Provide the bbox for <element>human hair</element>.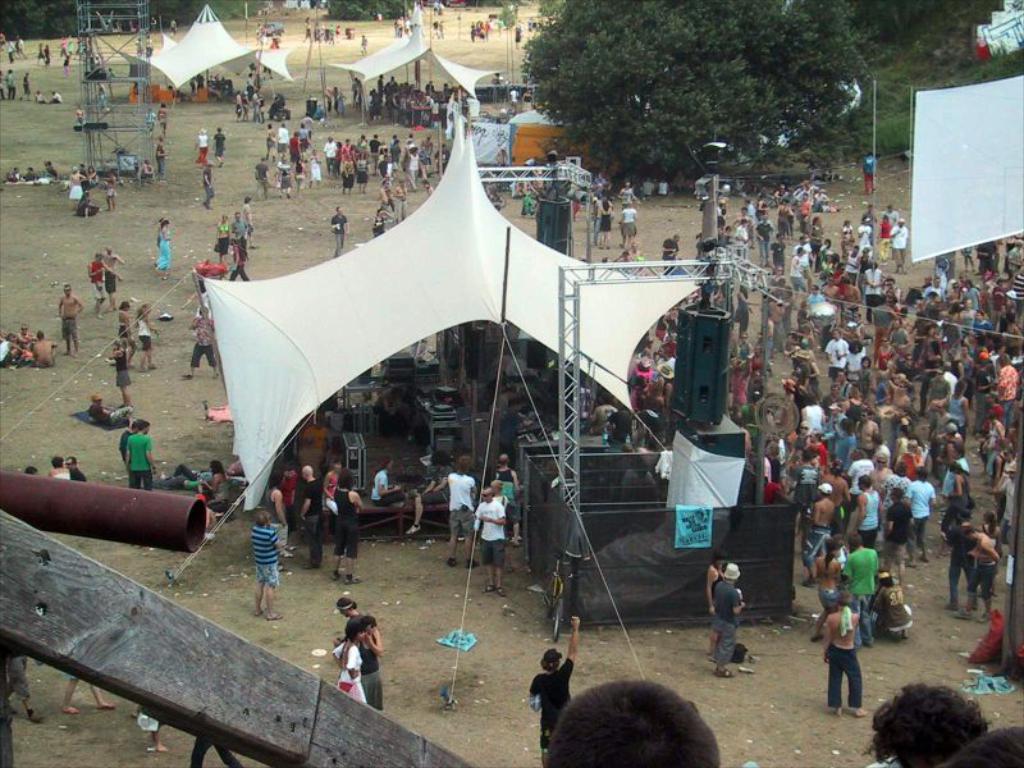
detection(883, 572, 893, 586).
